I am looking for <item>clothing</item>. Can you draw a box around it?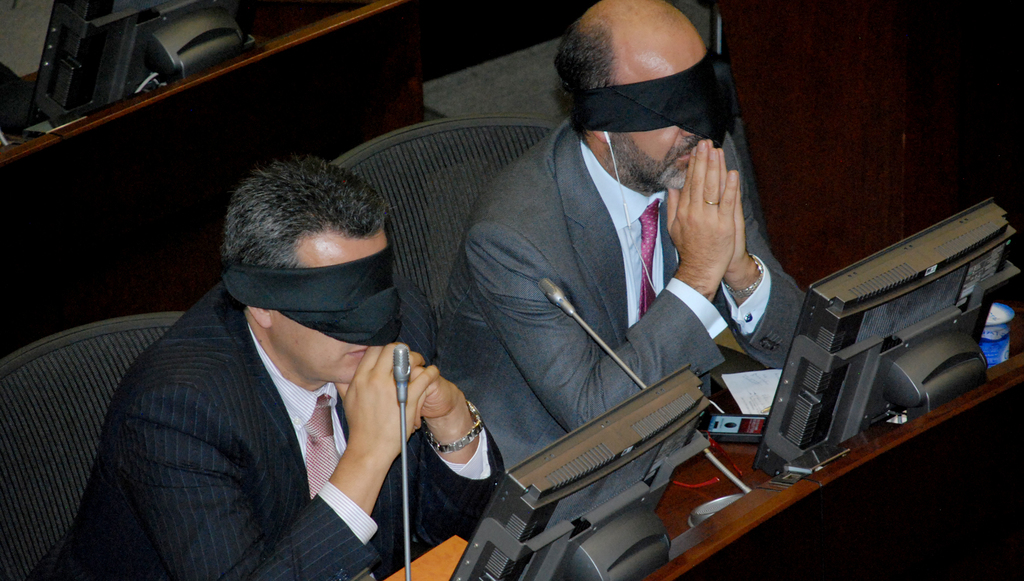
Sure, the bounding box is box(72, 199, 451, 580).
